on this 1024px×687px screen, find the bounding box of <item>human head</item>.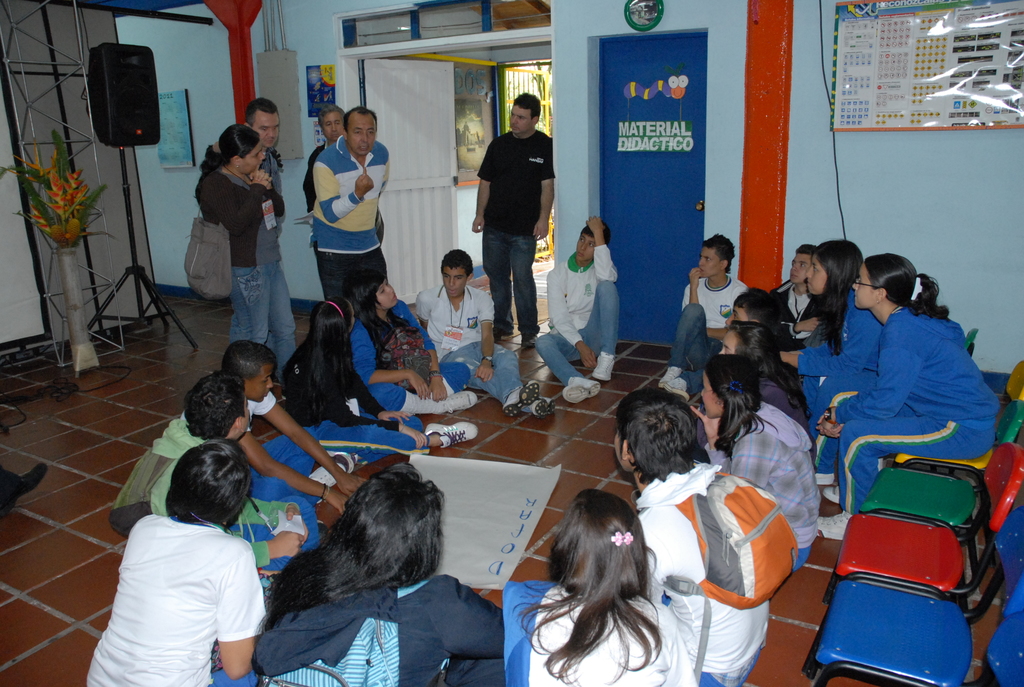
Bounding box: <region>217, 123, 267, 174</region>.
